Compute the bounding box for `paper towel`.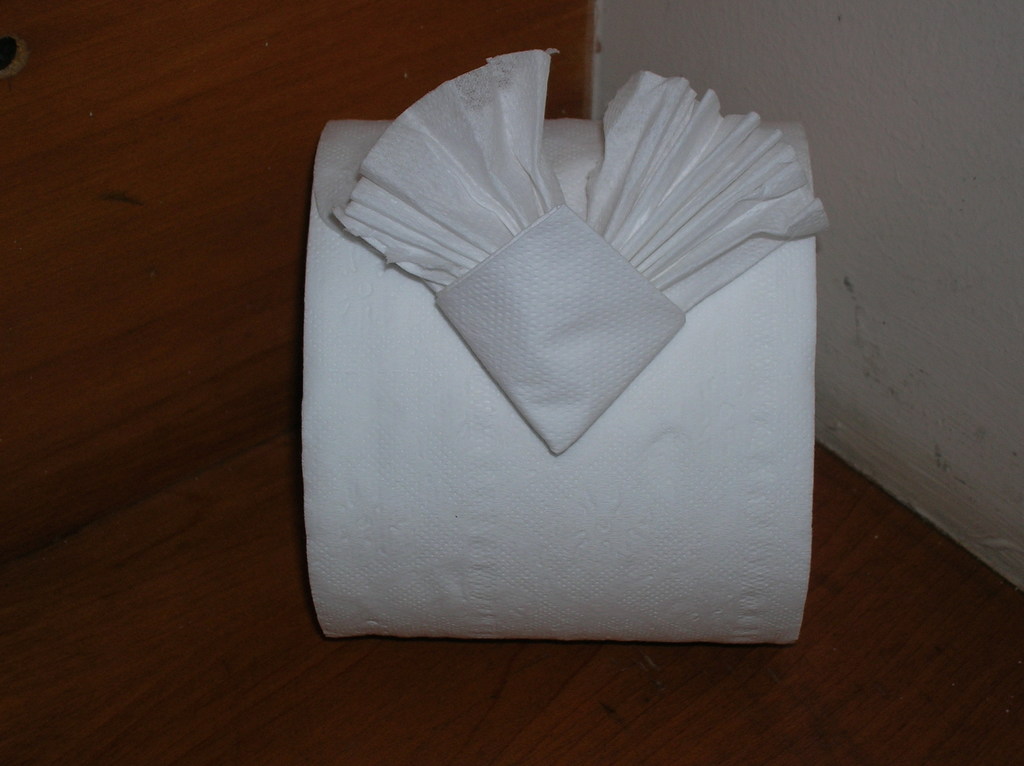
{"x1": 280, "y1": 43, "x2": 860, "y2": 641}.
